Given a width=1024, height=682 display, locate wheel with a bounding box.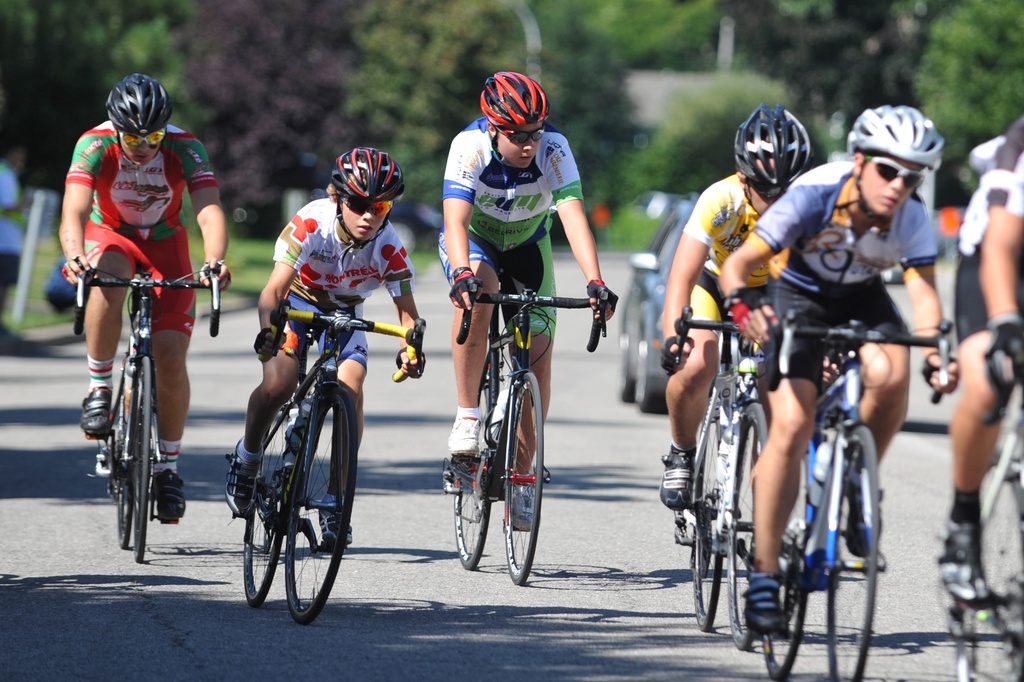
Located: (x1=824, y1=417, x2=881, y2=681).
